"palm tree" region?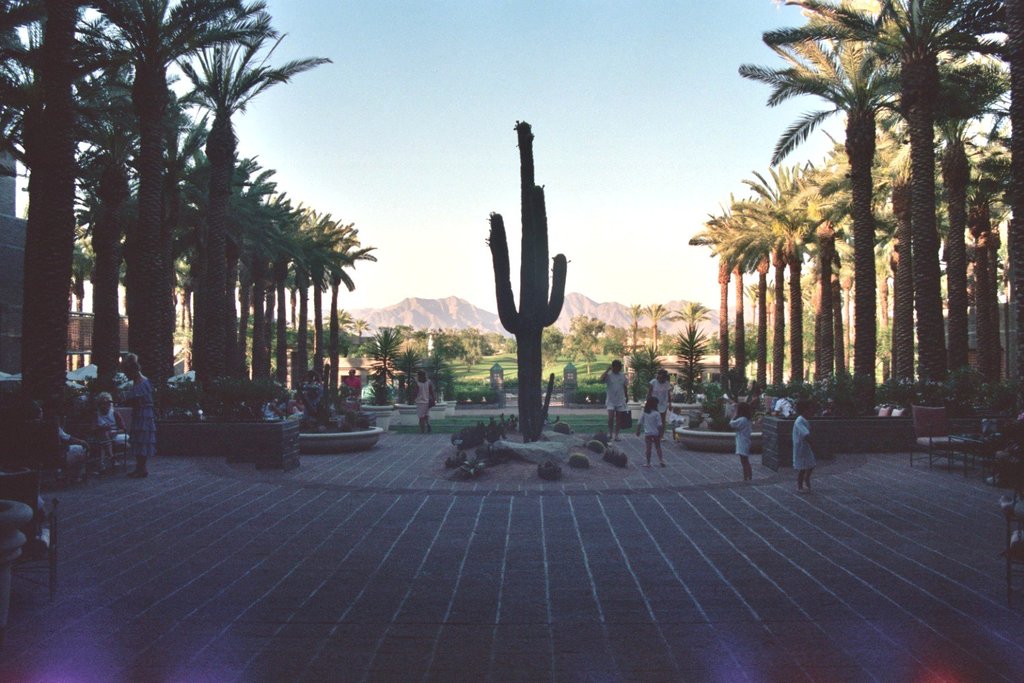
(x1=840, y1=163, x2=913, y2=449)
